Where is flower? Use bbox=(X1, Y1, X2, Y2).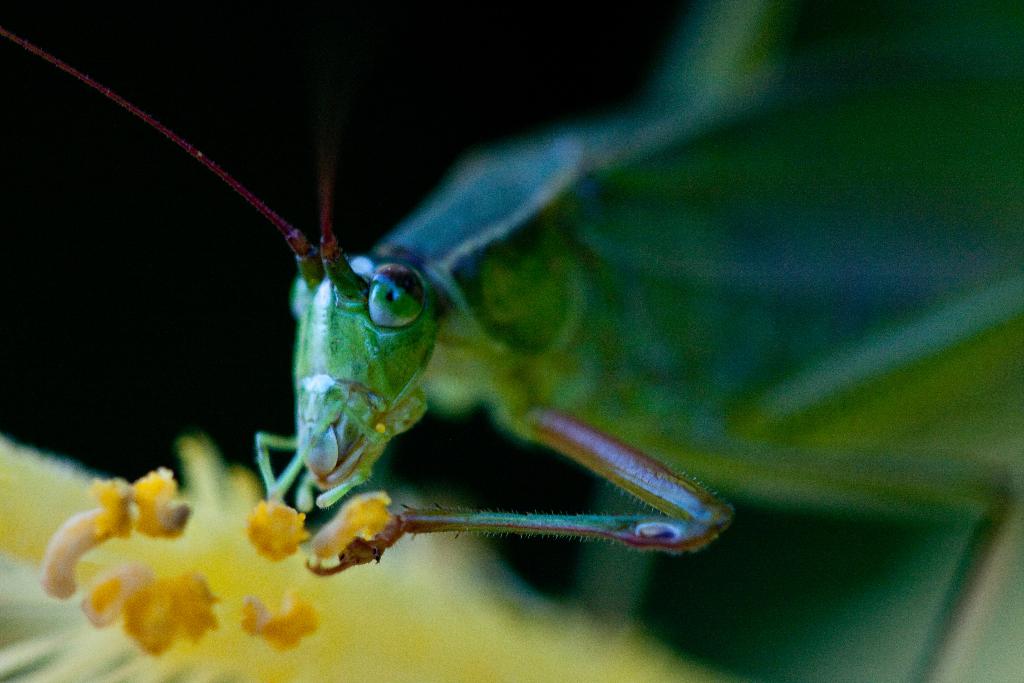
bbox=(229, 501, 324, 571).
